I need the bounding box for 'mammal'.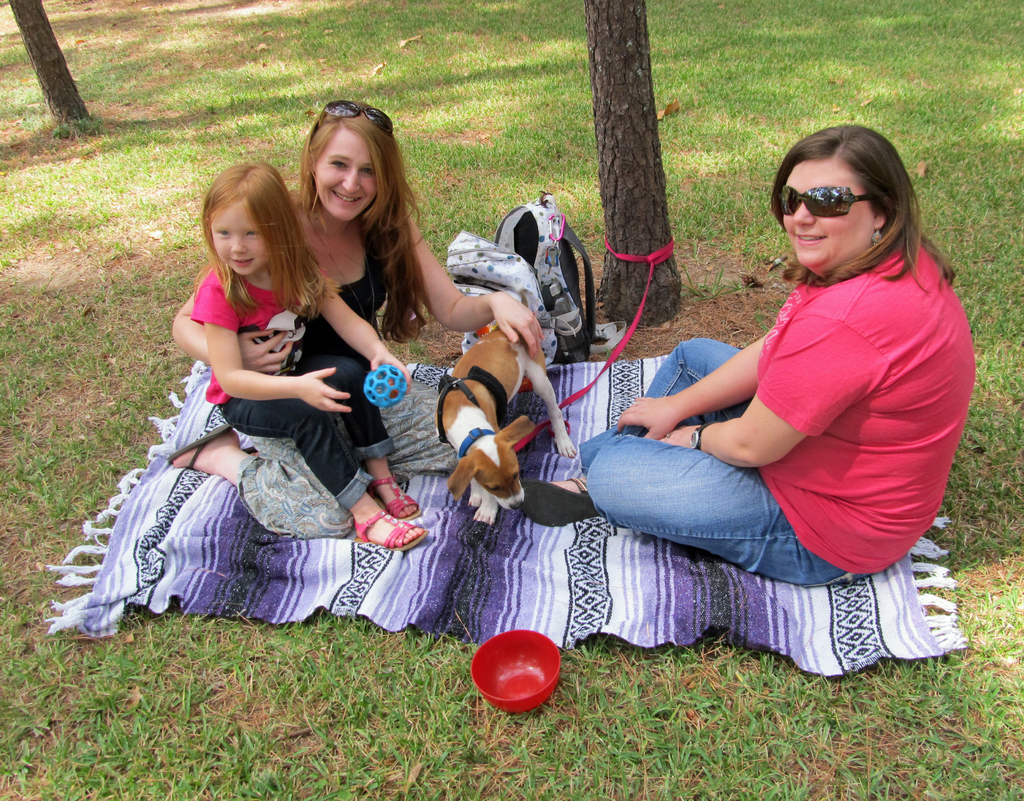
Here it is: box(432, 321, 581, 521).
